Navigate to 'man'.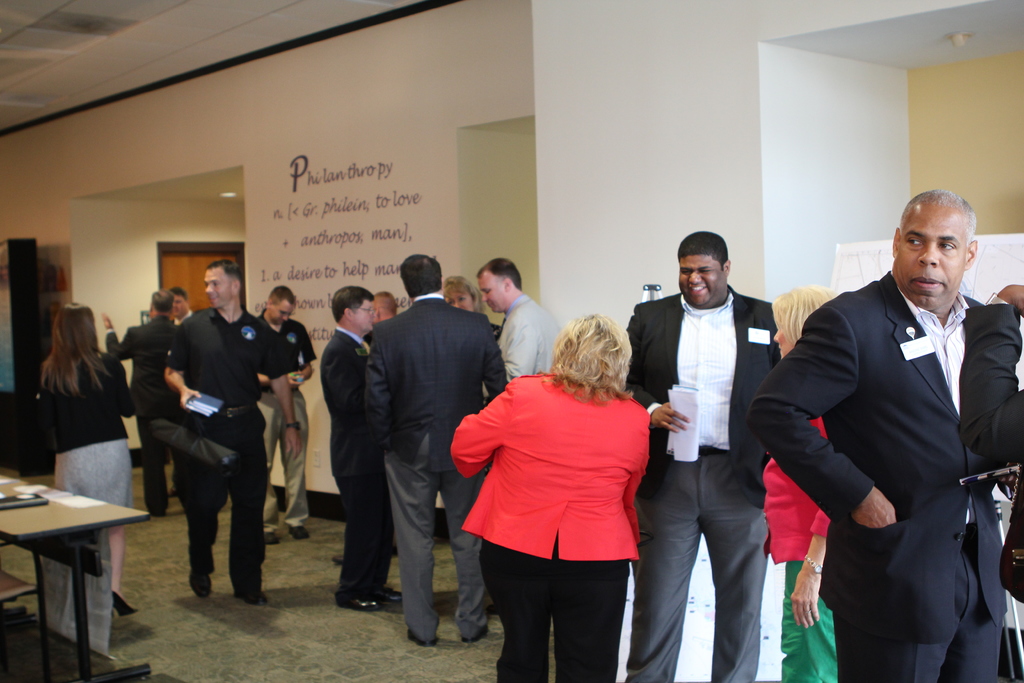
Navigation target: detection(356, 290, 404, 350).
